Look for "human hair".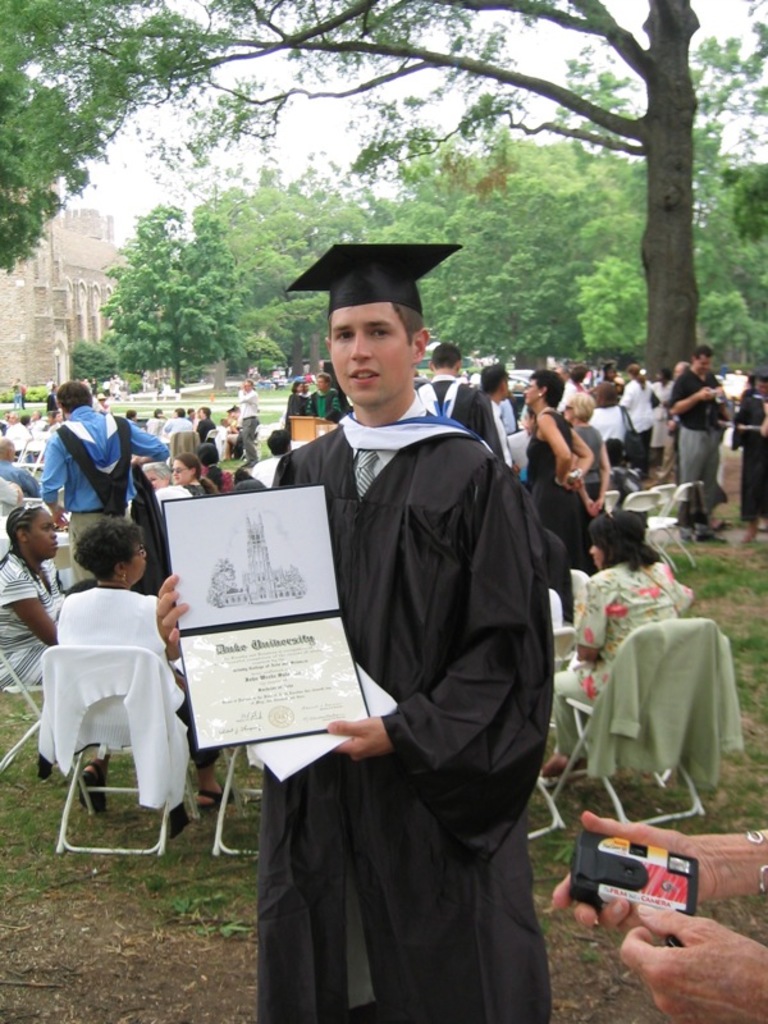
Found: 201/440/215/462.
